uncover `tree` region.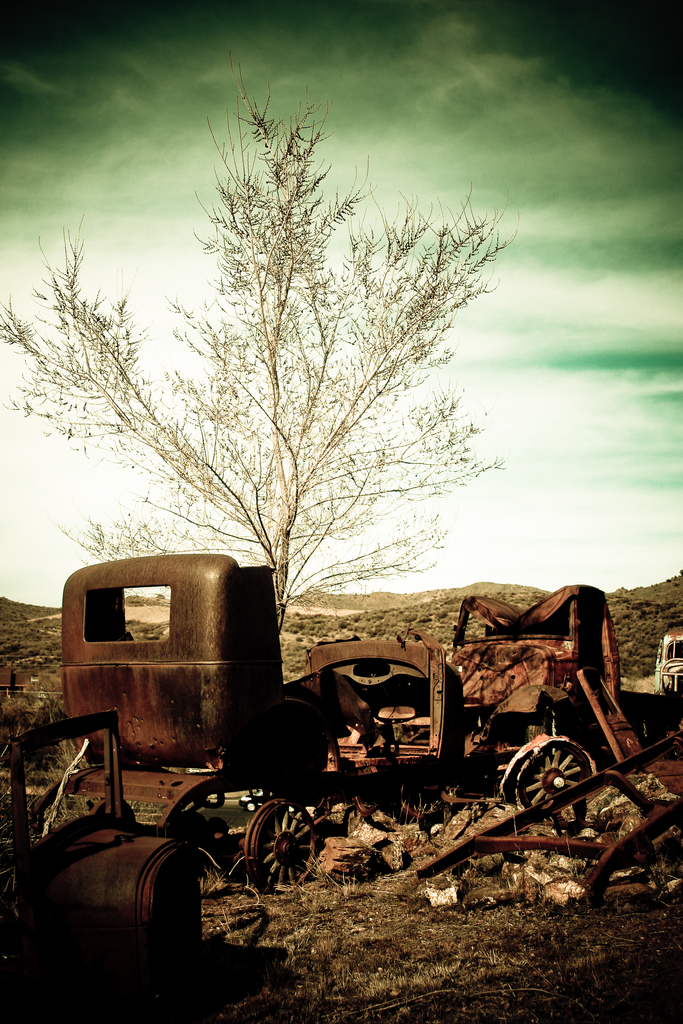
Uncovered: crop(86, 63, 531, 705).
